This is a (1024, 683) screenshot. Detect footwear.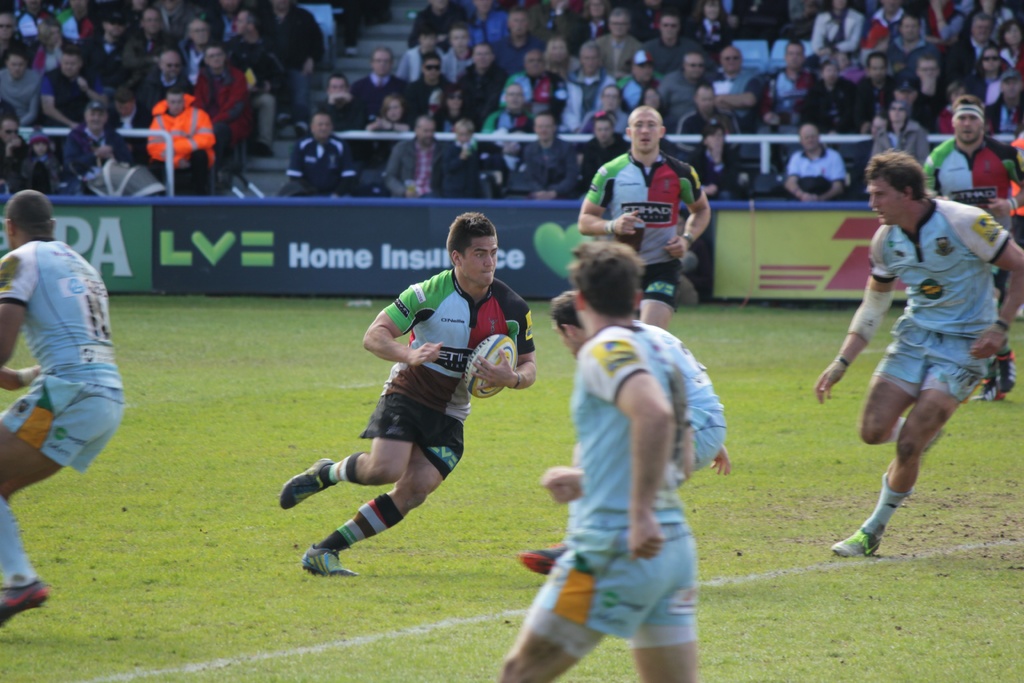
BBox(274, 458, 345, 508).
